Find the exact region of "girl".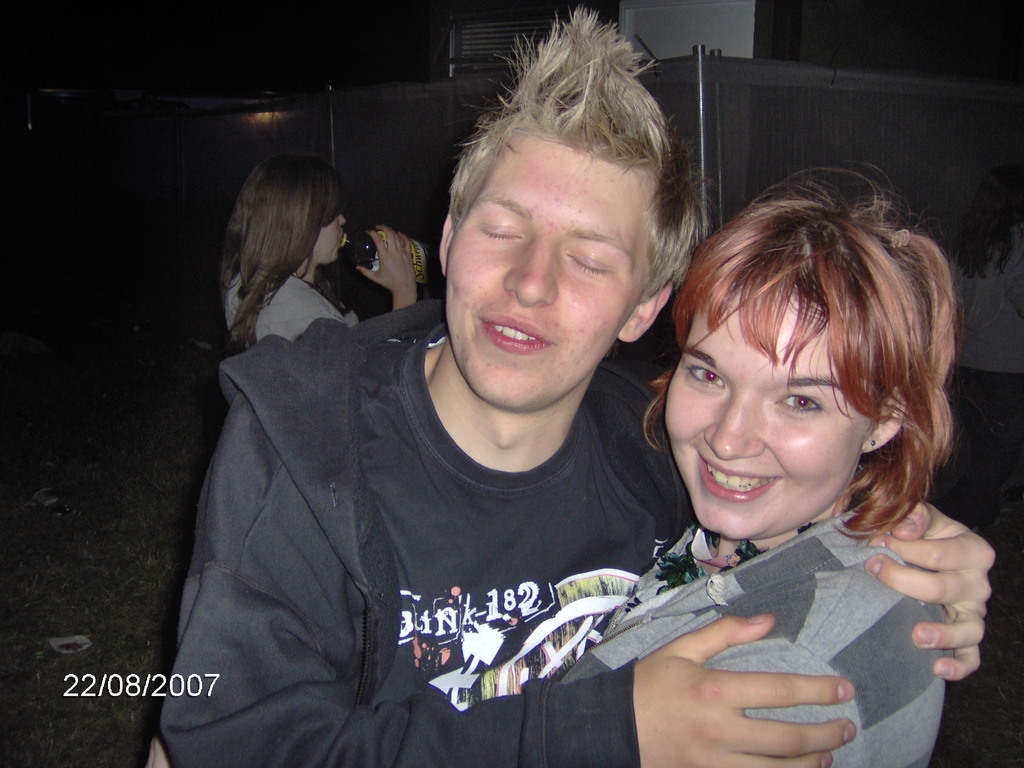
Exact region: {"x1": 551, "y1": 147, "x2": 956, "y2": 767}.
